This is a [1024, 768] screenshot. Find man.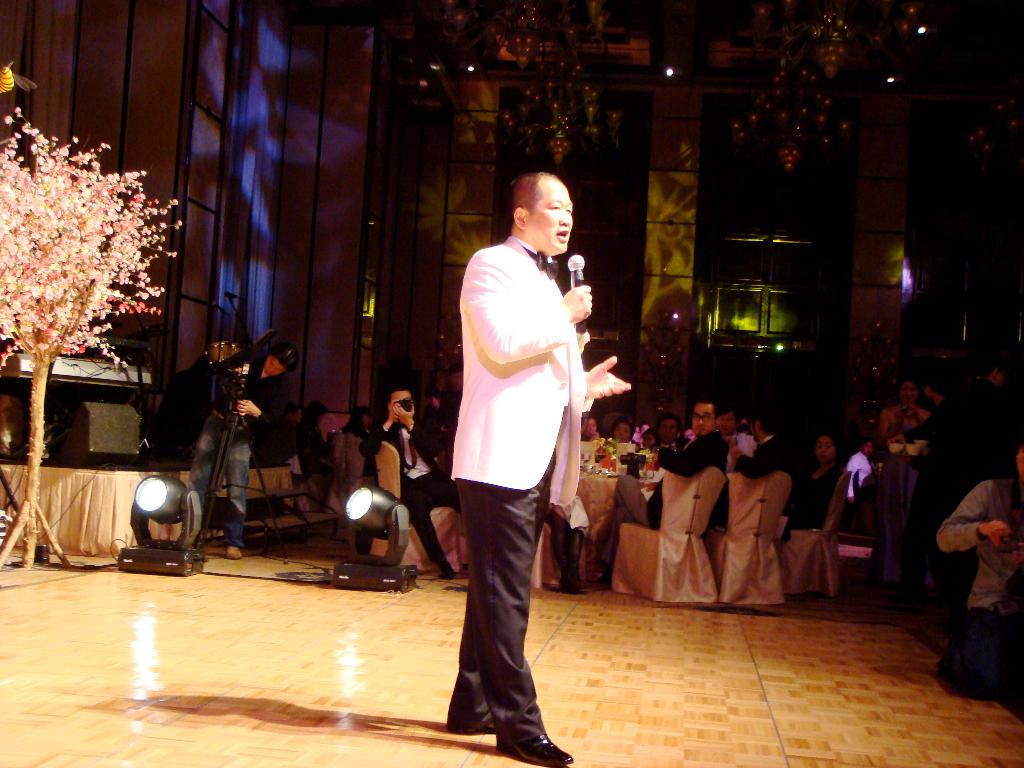
Bounding box: {"x1": 420, "y1": 164, "x2": 609, "y2": 724}.
